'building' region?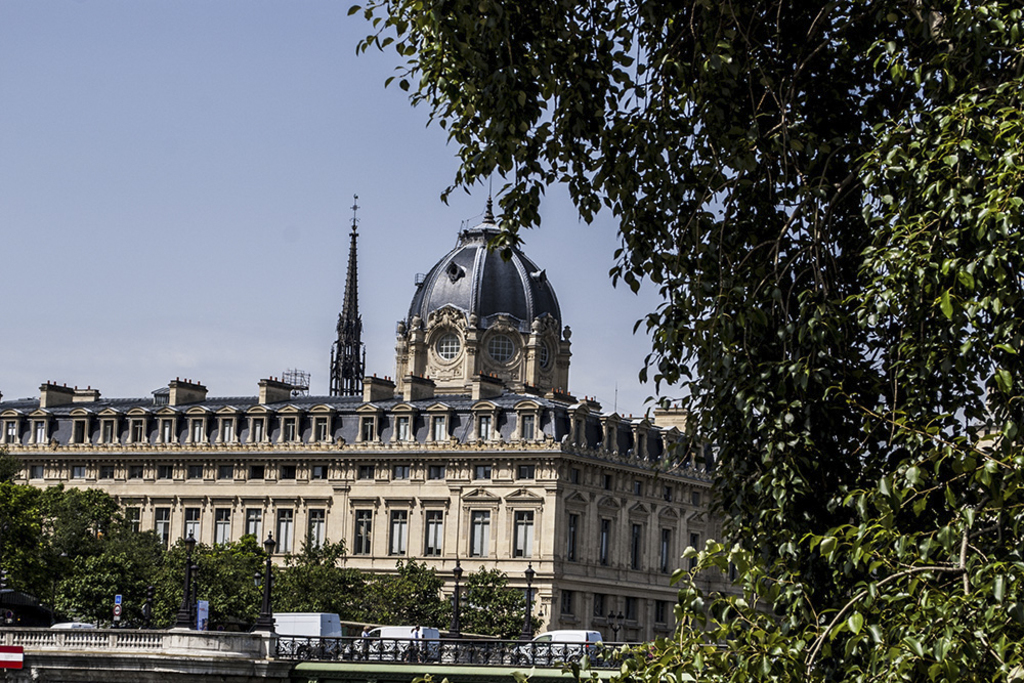
x1=0 y1=176 x2=732 y2=660
